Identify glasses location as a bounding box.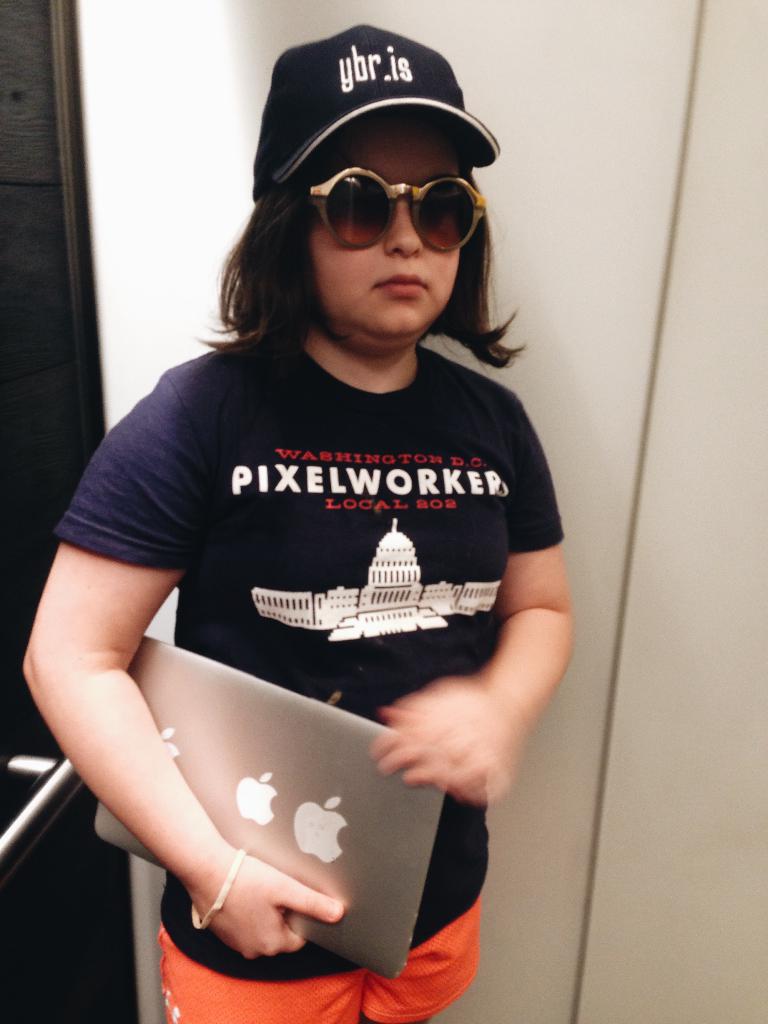
rect(294, 161, 498, 266).
